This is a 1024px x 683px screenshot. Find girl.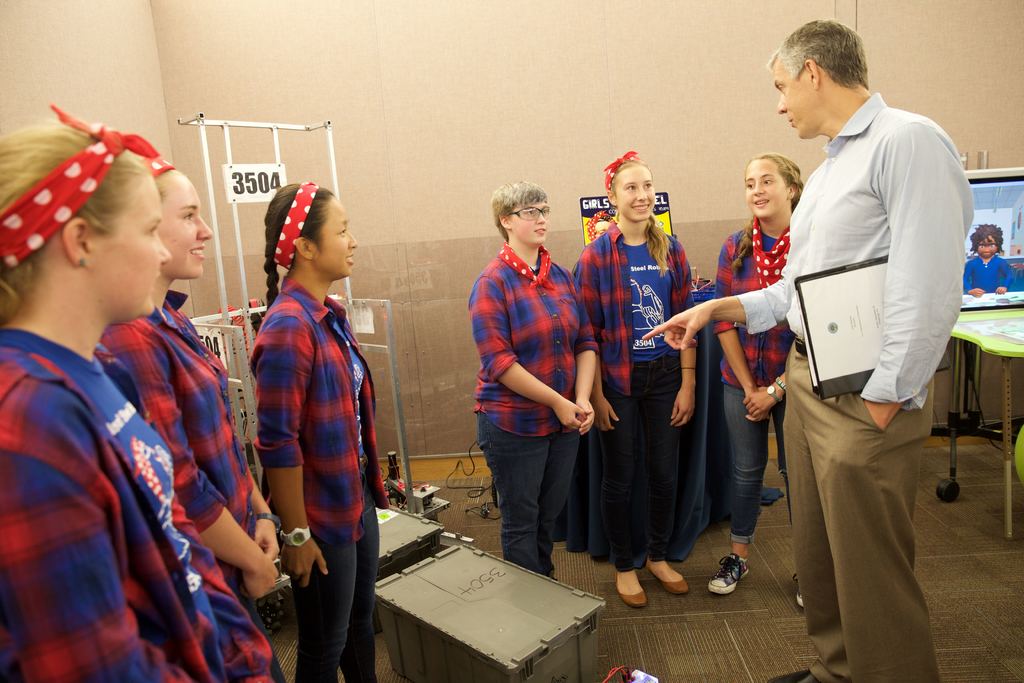
Bounding box: region(569, 152, 710, 607).
